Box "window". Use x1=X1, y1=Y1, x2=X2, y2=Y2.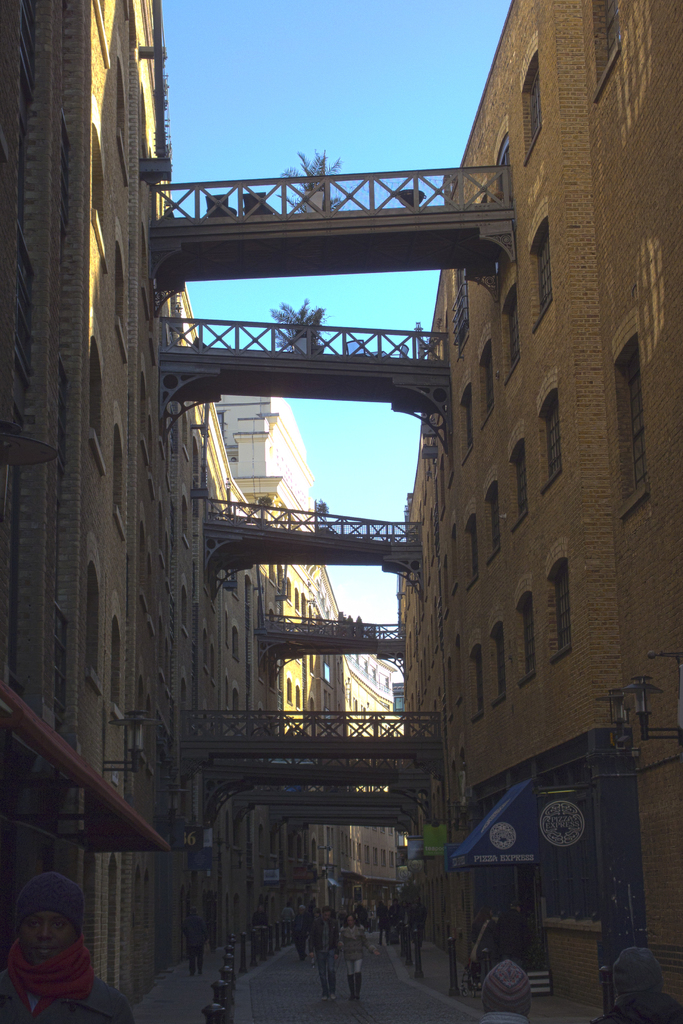
x1=182, y1=399, x2=187, y2=461.
